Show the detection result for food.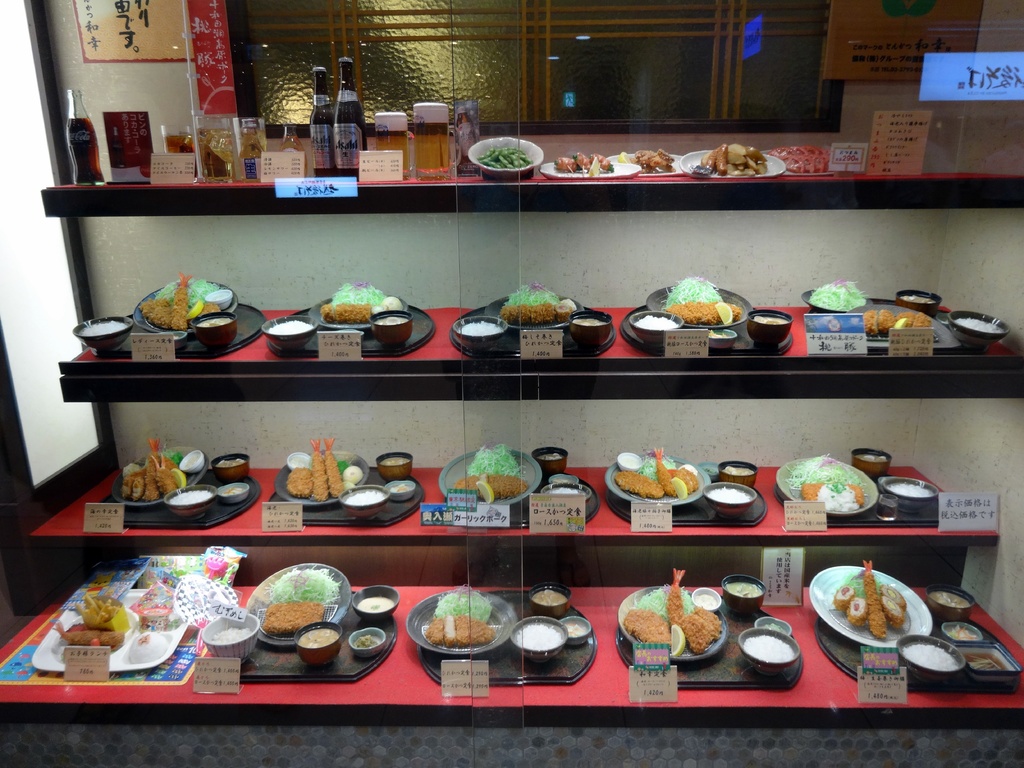
crop(722, 579, 765, 600).
